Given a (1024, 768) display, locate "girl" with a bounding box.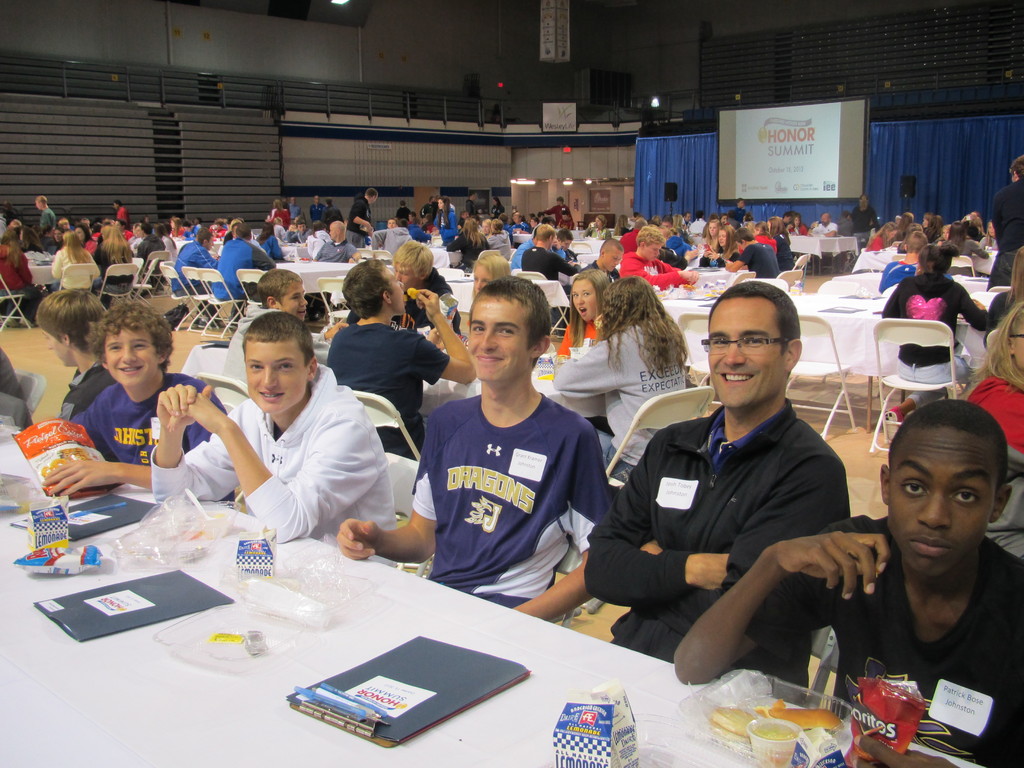
Located: <region>555, 277, 687, 477</region>.
